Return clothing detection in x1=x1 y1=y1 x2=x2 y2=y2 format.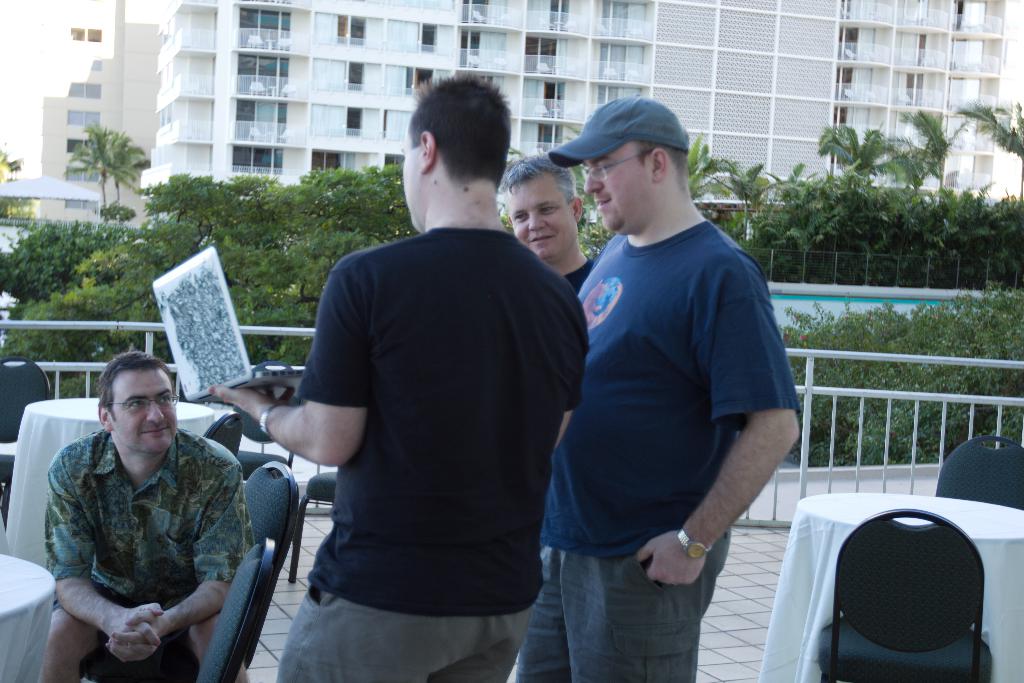
x1=566 y1=256 x2=596 y2=288.
